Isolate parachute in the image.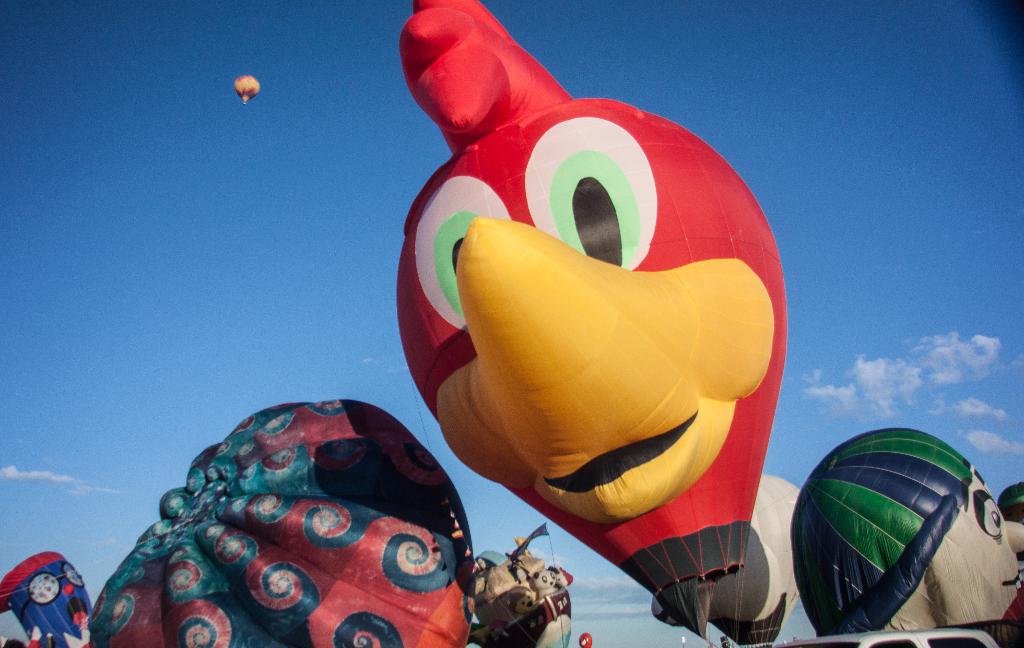
Isolated region: 84,395,482,647.
